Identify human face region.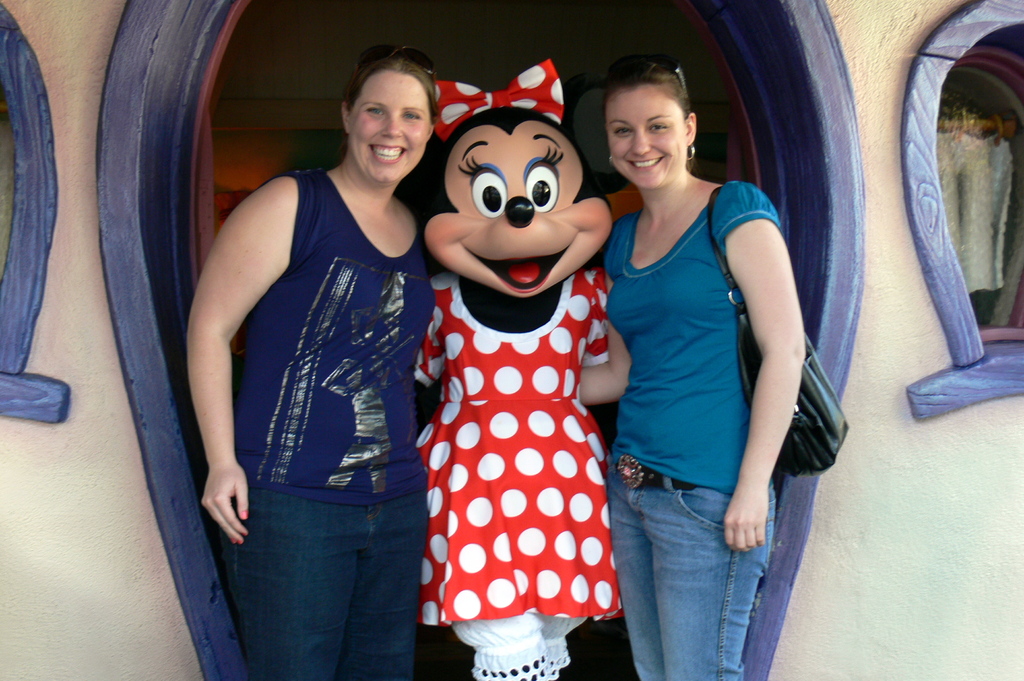
Region: <box>348,67,422,179</box>.
